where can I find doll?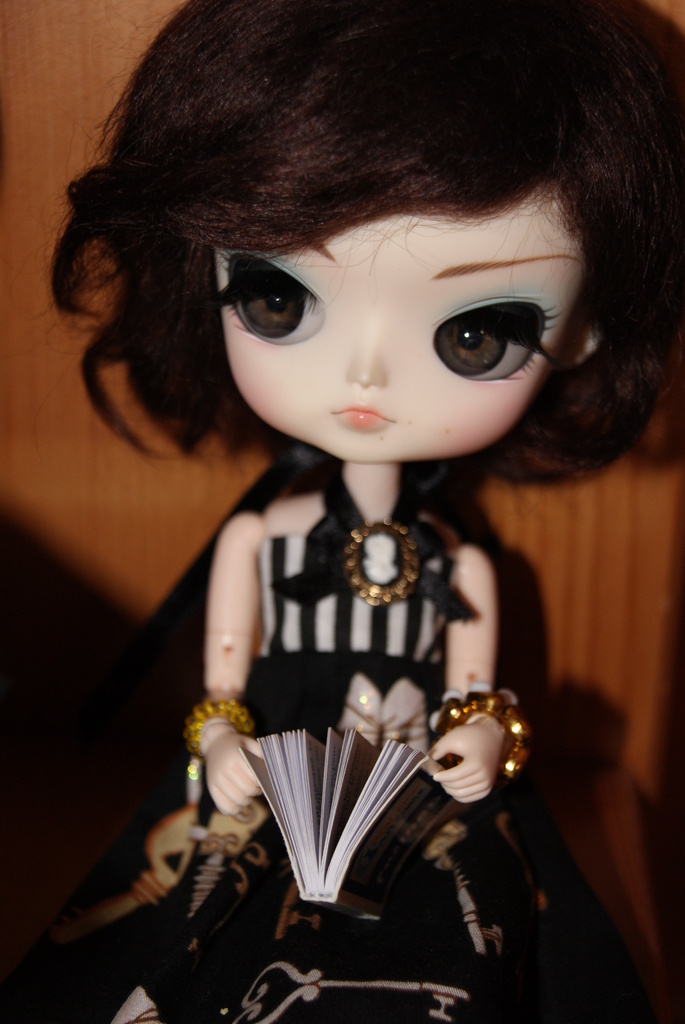
You can find it at bbox=(21, 15, 684, 1023).
